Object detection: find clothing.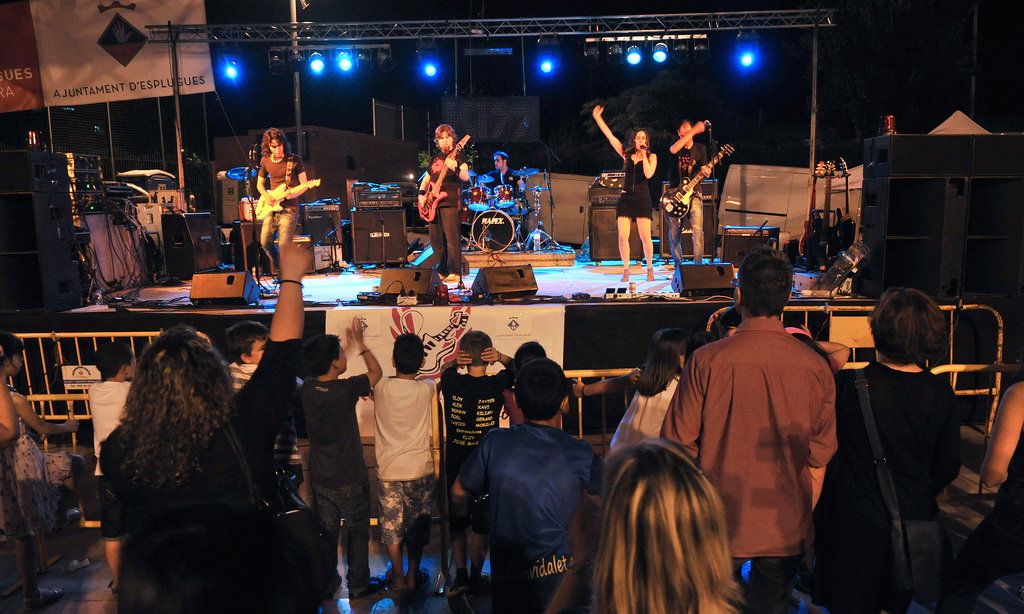
[960, 430, 1023, 613].
